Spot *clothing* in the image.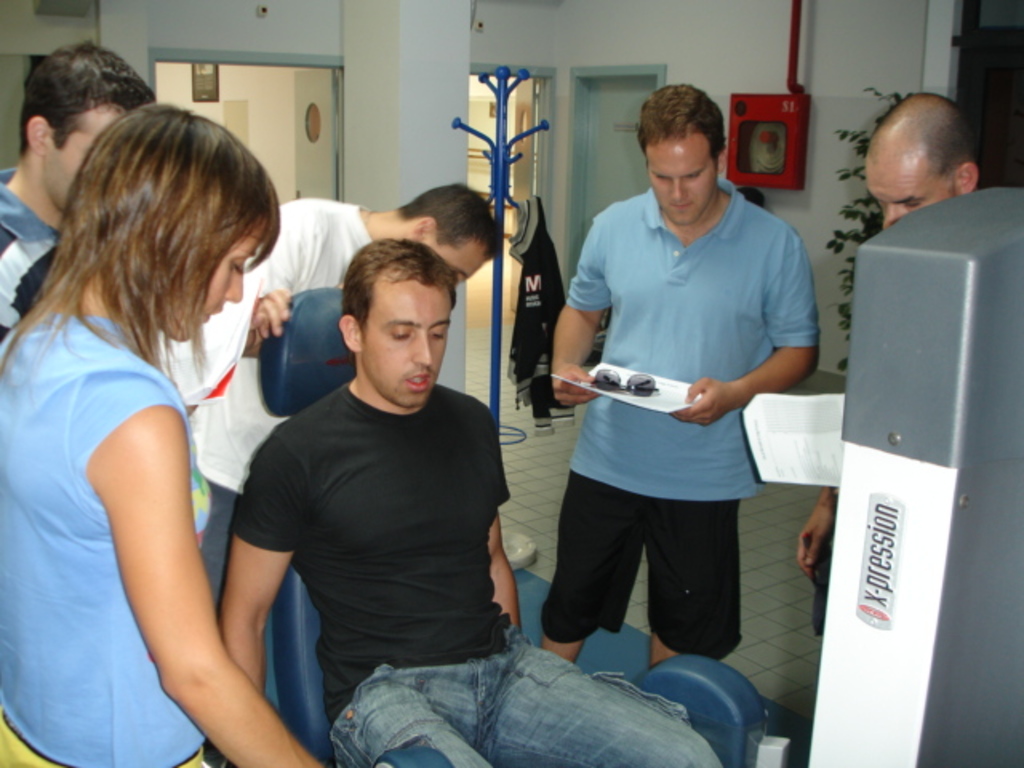
*clothing* found at (544, 141, 813, 645).
